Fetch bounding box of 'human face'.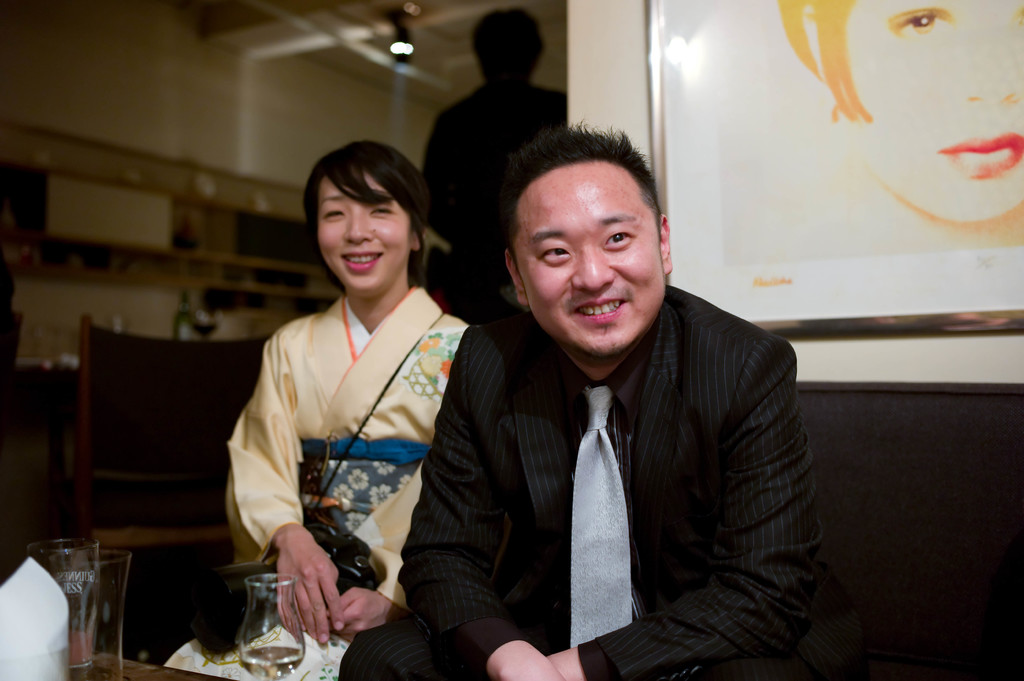
Bbox: <box>869,0,1023,225</box>.
